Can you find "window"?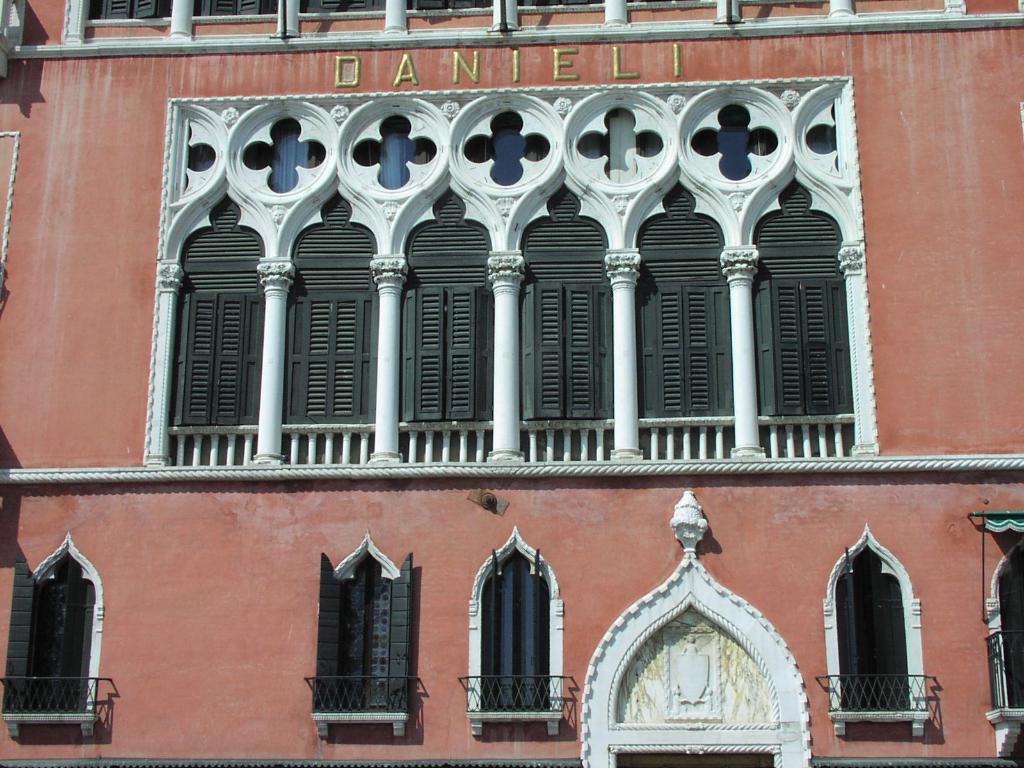
Yes, bounding box: select_region(12, 541, 99, 726).
